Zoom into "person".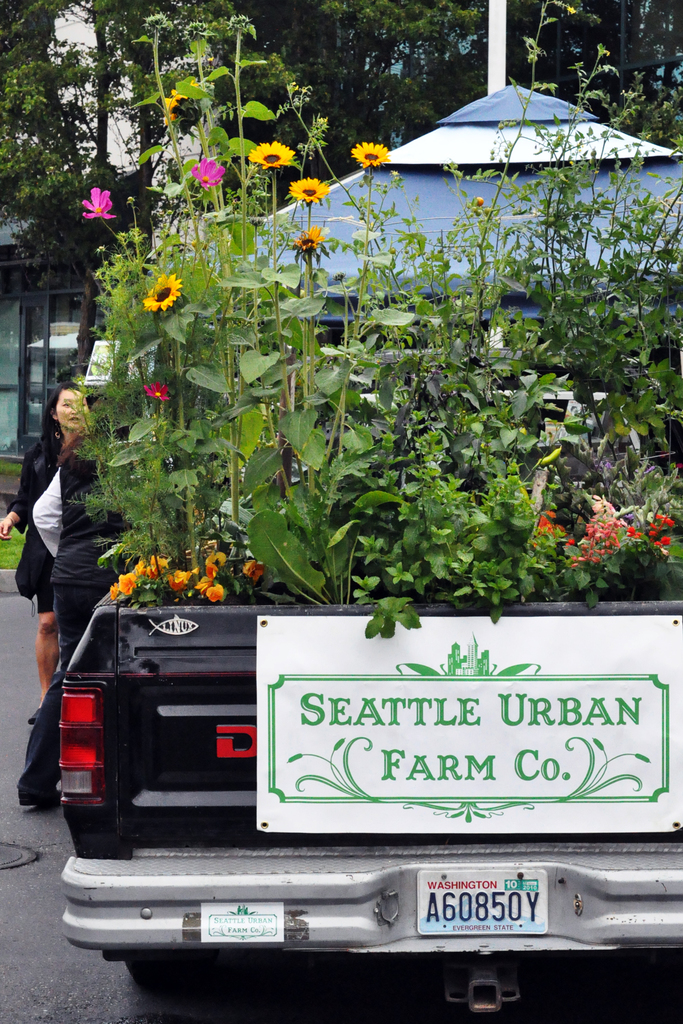
Zoom target: (12,386,176,803).
